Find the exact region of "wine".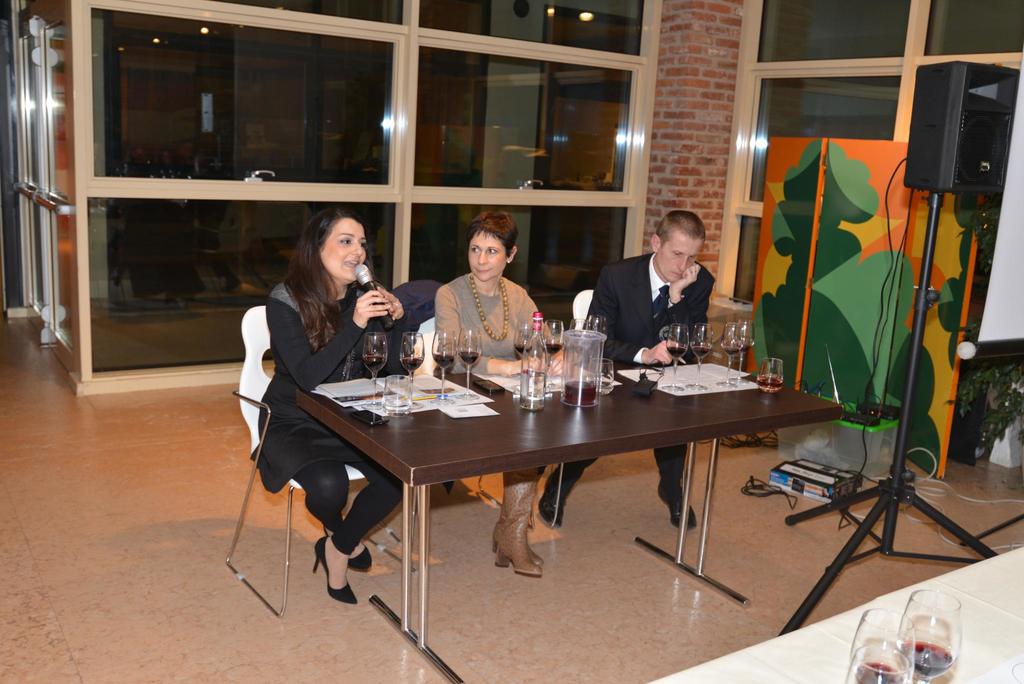
Exact region: 758,377,783,392.
